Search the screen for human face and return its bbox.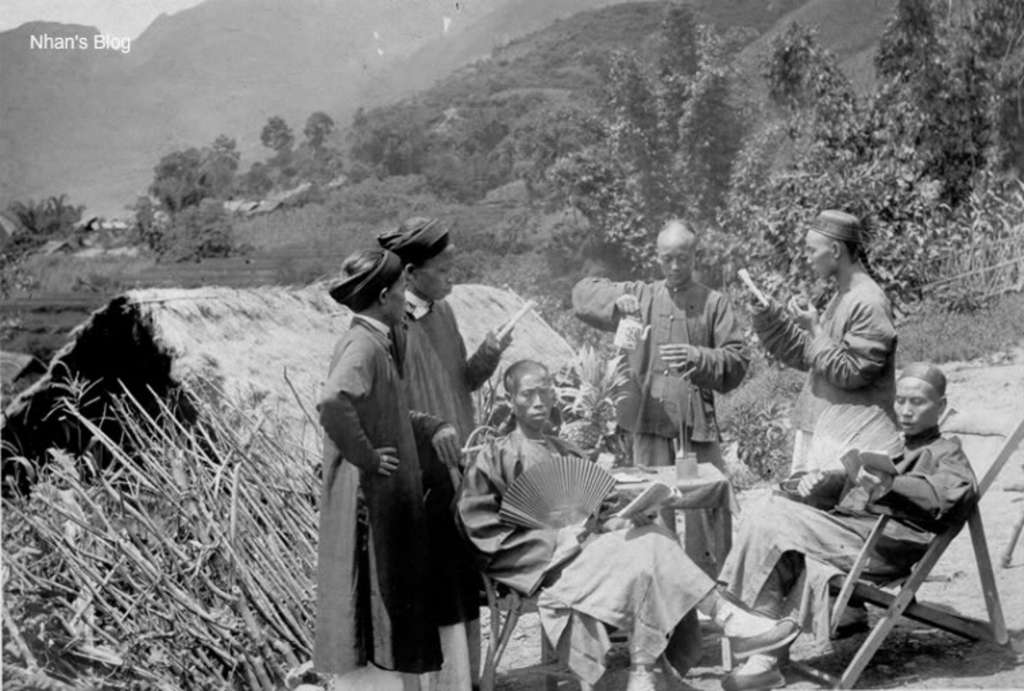
Found: detection(386, 283, 403, 319).
